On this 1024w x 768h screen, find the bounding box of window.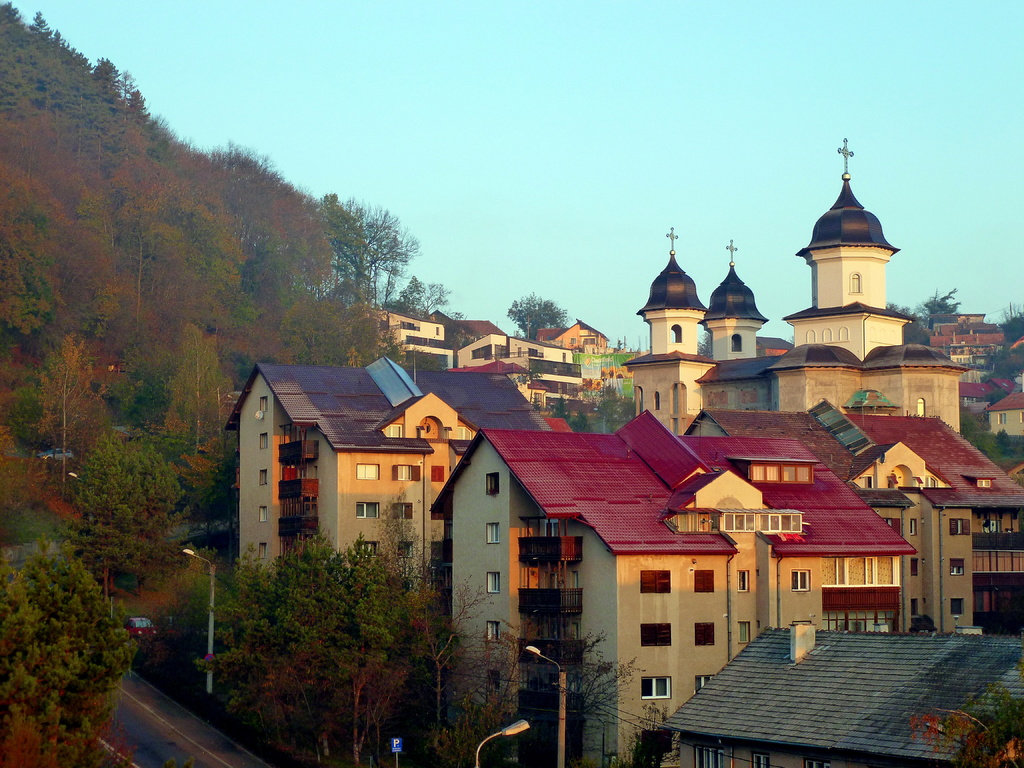
Bounding box: x1=430, y1=463, x2=447, y2=483.
